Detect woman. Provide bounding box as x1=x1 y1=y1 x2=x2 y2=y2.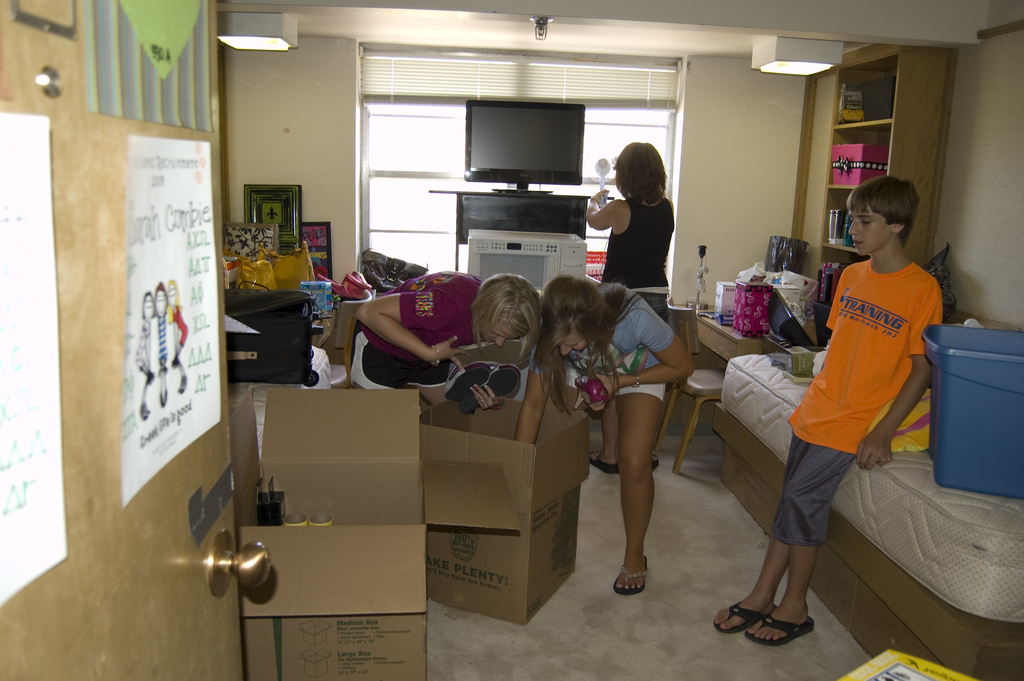
x1=588 y1=138 x2=673 y2=475.
